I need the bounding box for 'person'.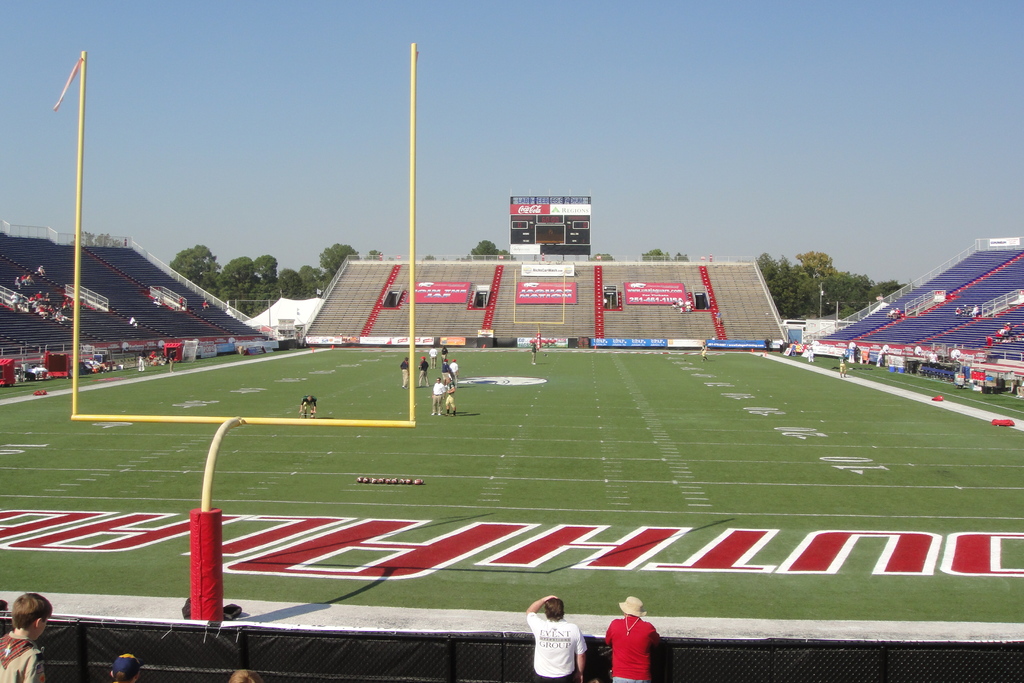
Here it is: 13, 272, 22, 288.
